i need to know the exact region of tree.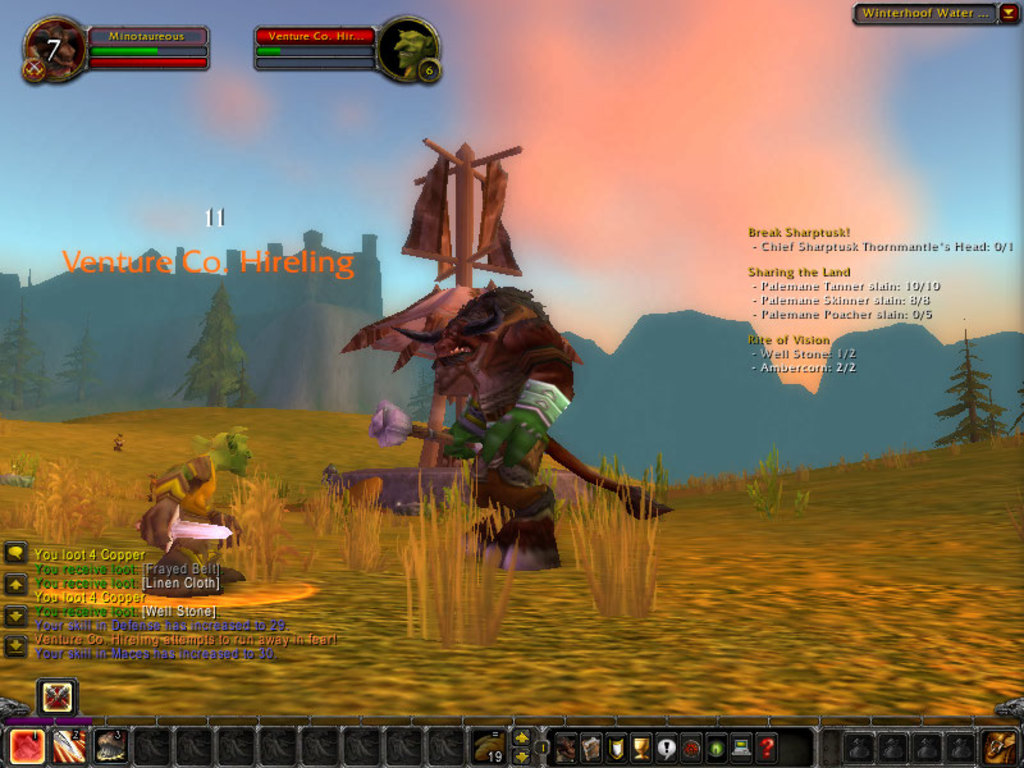
Region: (60,321,110,407).
